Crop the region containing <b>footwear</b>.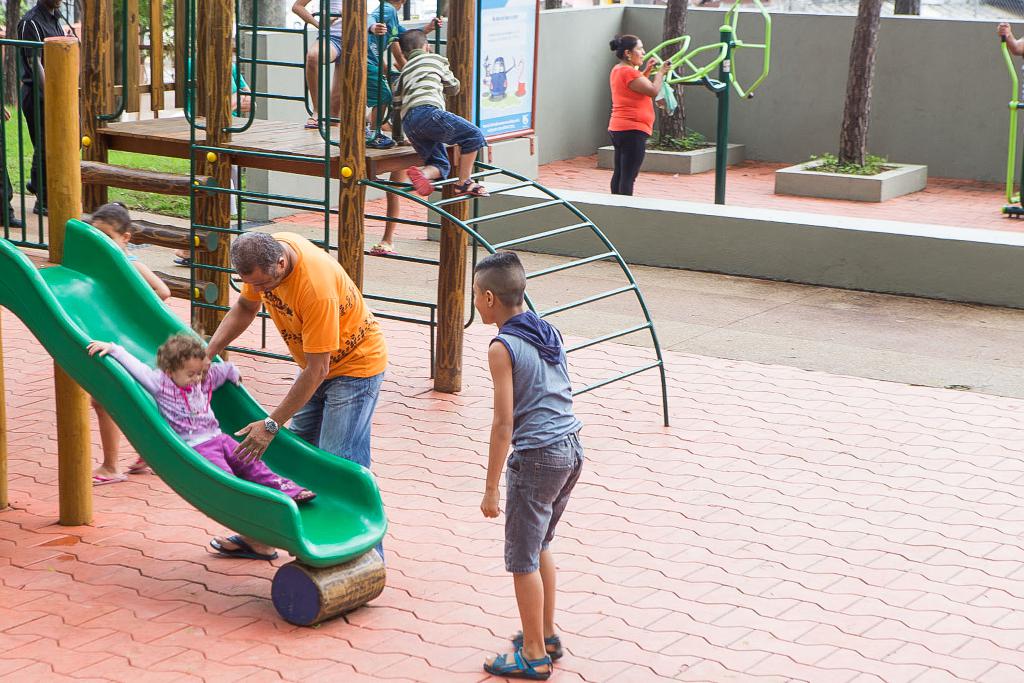
Crop region: box(403, 165, 435, 195).
